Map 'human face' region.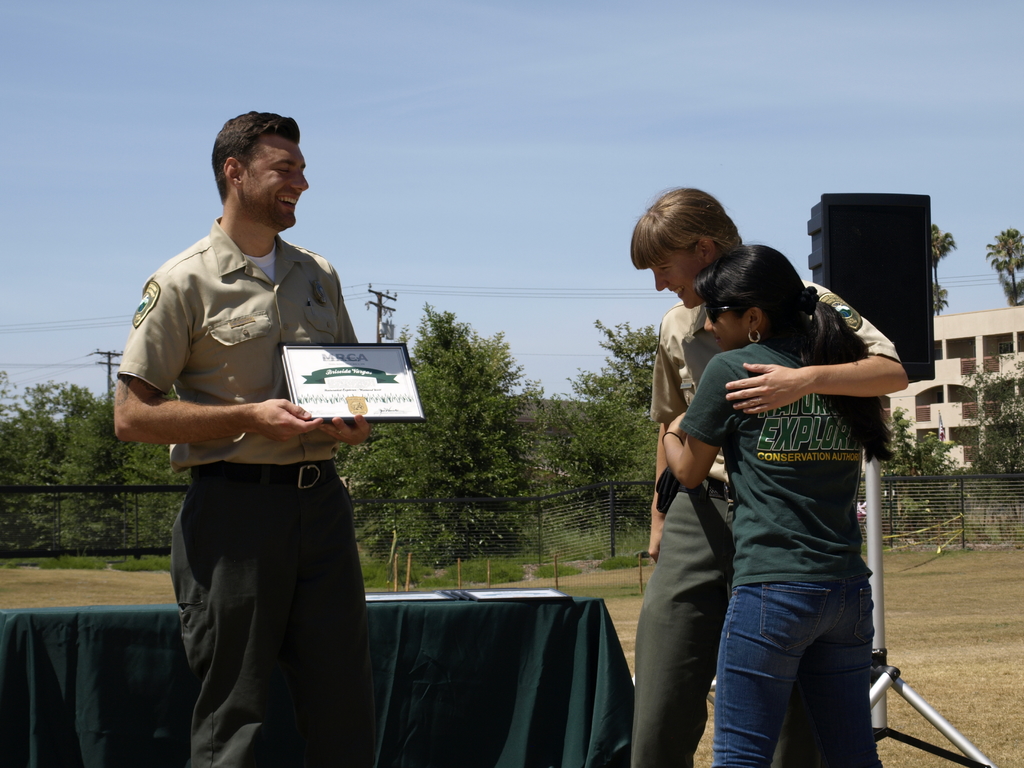
Mapped to 703,300,751,353.
